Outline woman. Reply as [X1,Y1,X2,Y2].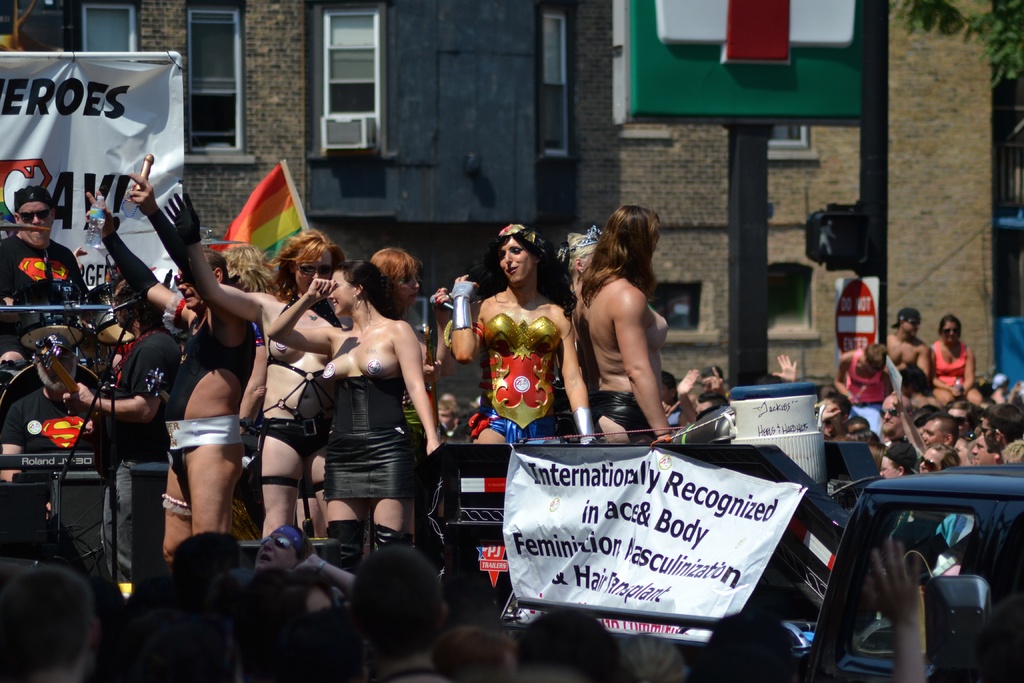
[577,204,671,445].
